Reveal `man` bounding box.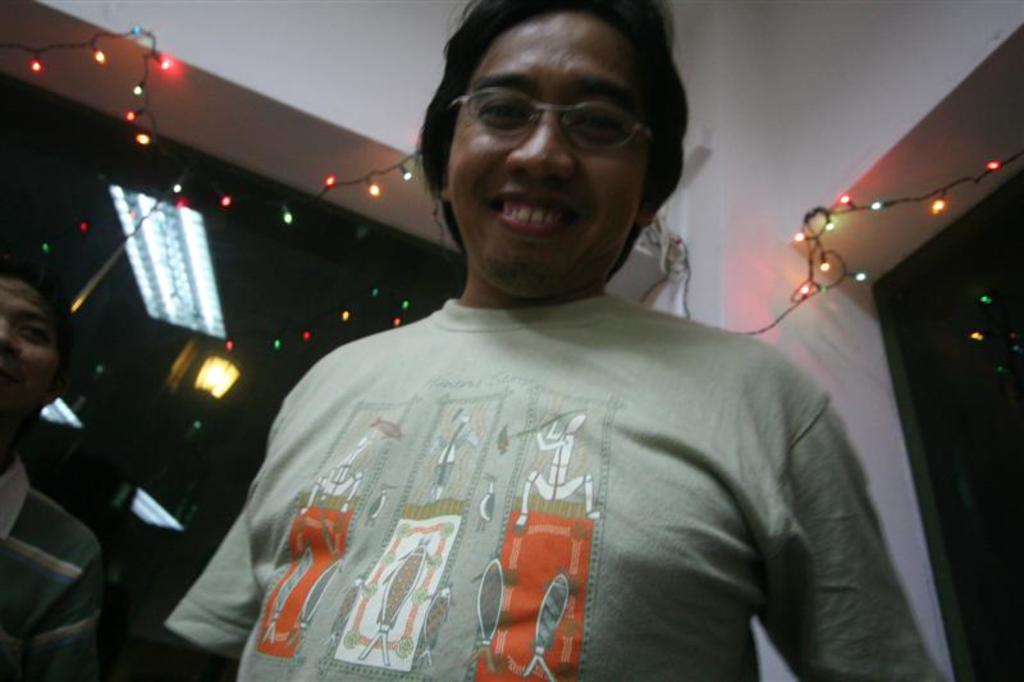
Revealed: x1=0, y1=239, x2=204, y2=681.
